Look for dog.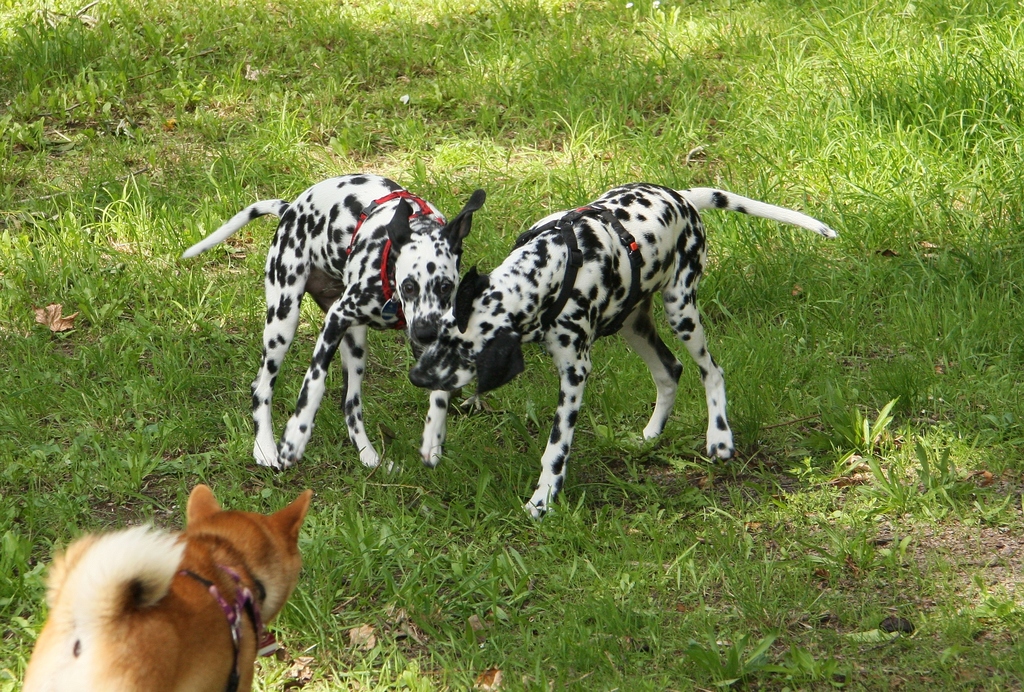
Found: locate(408, 178, 833, 509).
